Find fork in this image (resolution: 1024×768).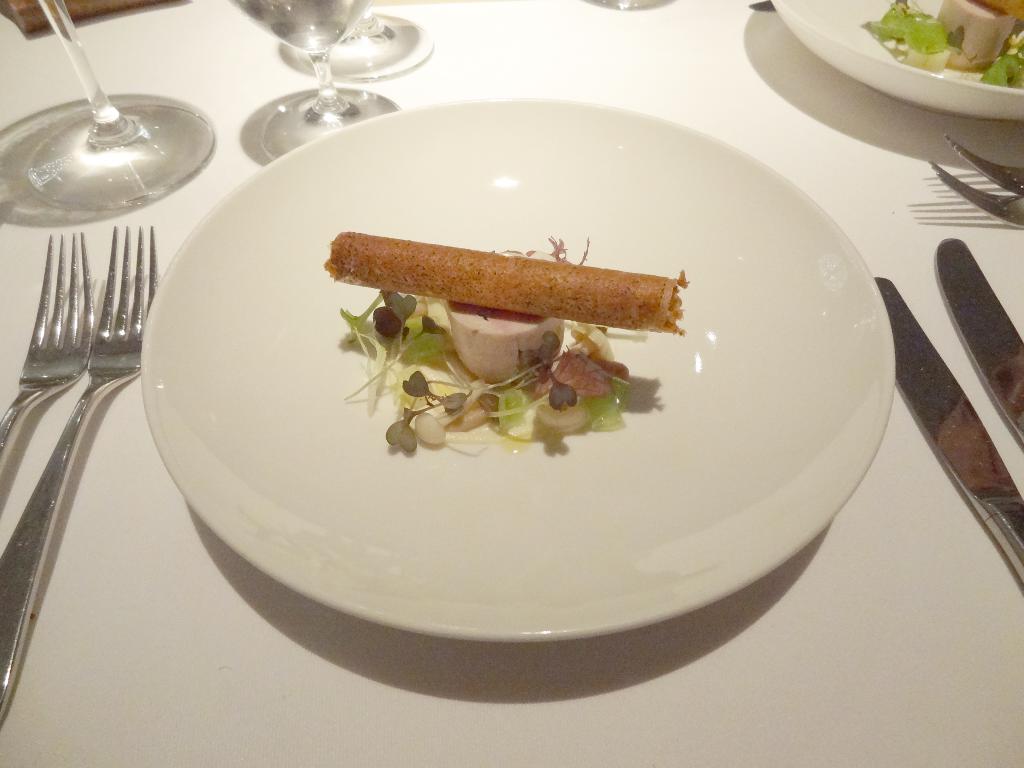
(0,230,90,471).
